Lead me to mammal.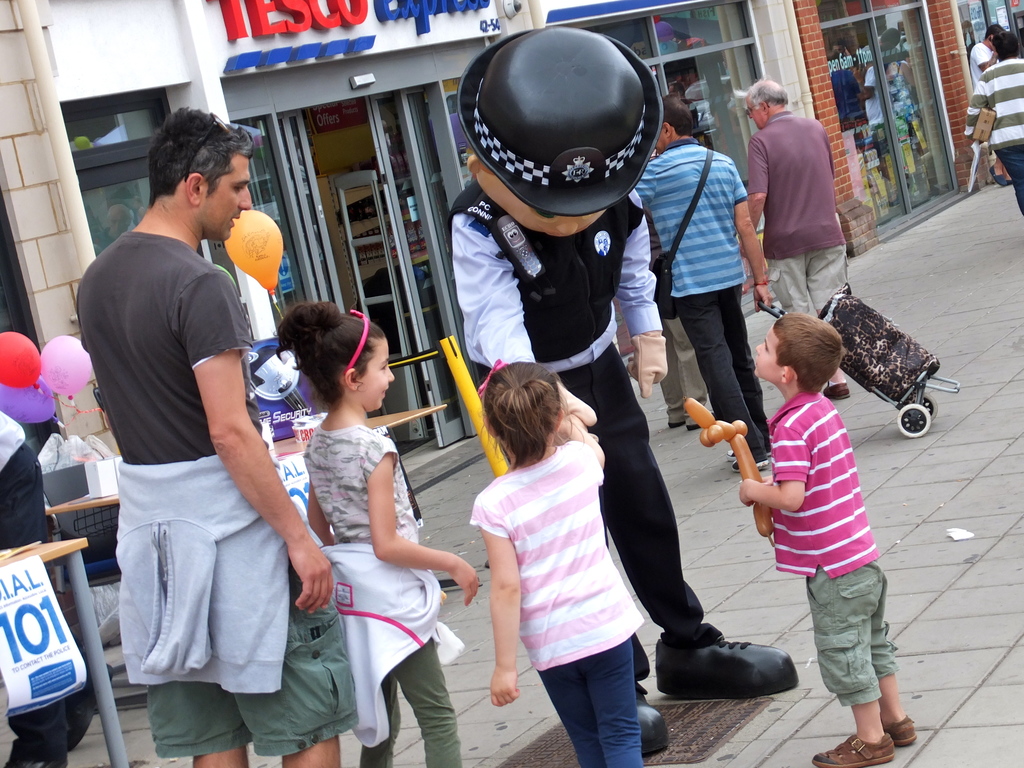
Lead to box(628, 90, 775, 479).
